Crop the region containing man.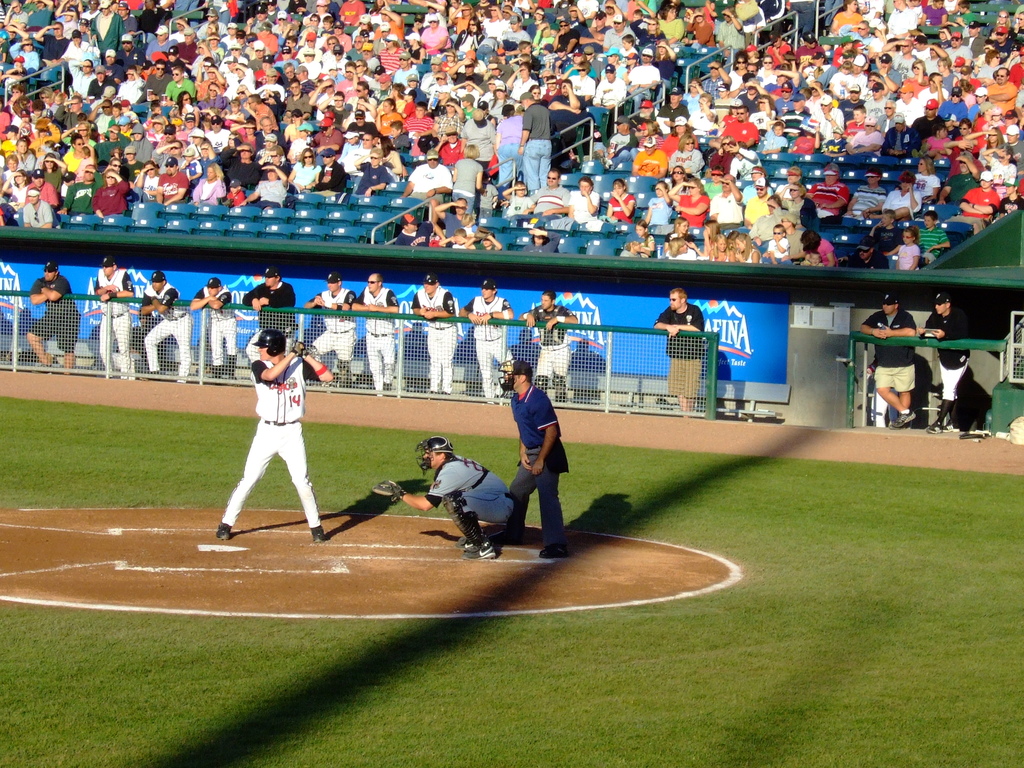
Crop region: bbox=(115, 30, 146, 85).
